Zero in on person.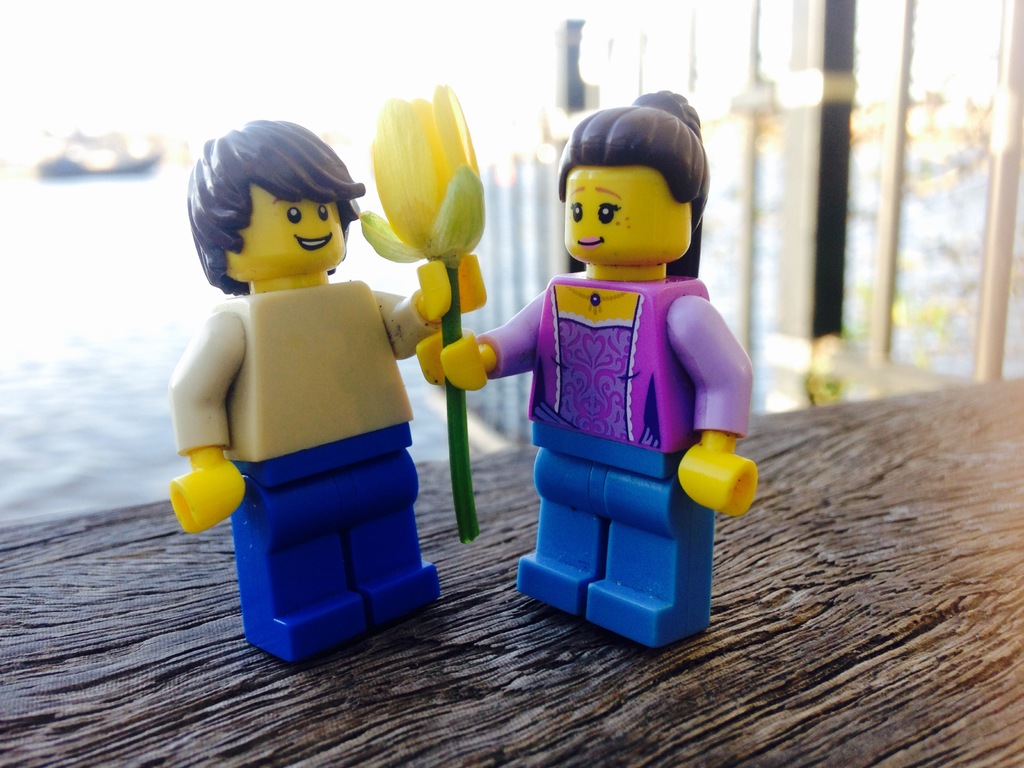
Zeroed in: region(456, 75, 753, 596).
